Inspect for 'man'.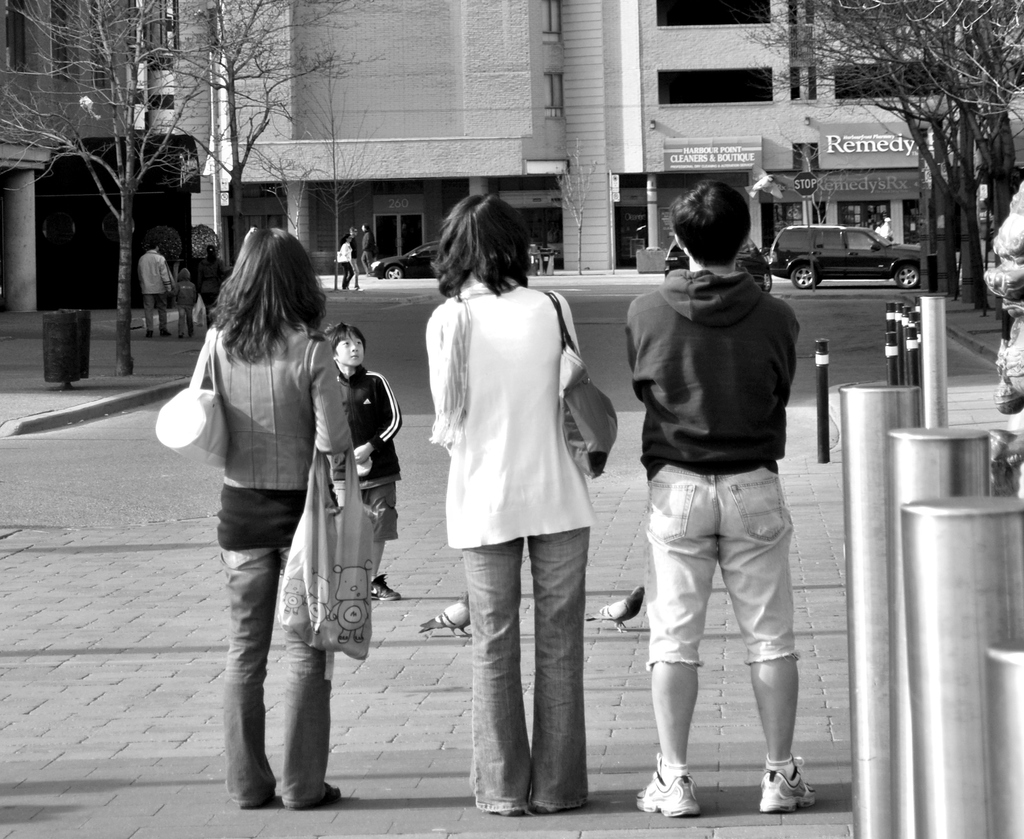
Inspection: bbox(633, 177, 817, 820).
